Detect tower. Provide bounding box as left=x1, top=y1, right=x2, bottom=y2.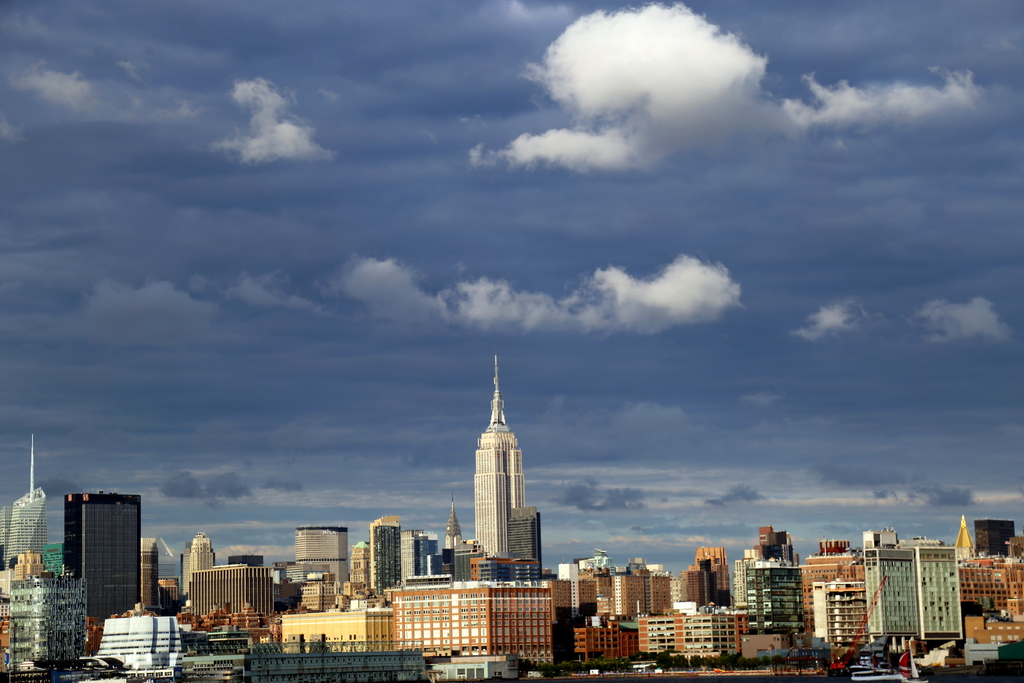
left=445, top=499, right=465, bottom=544.
